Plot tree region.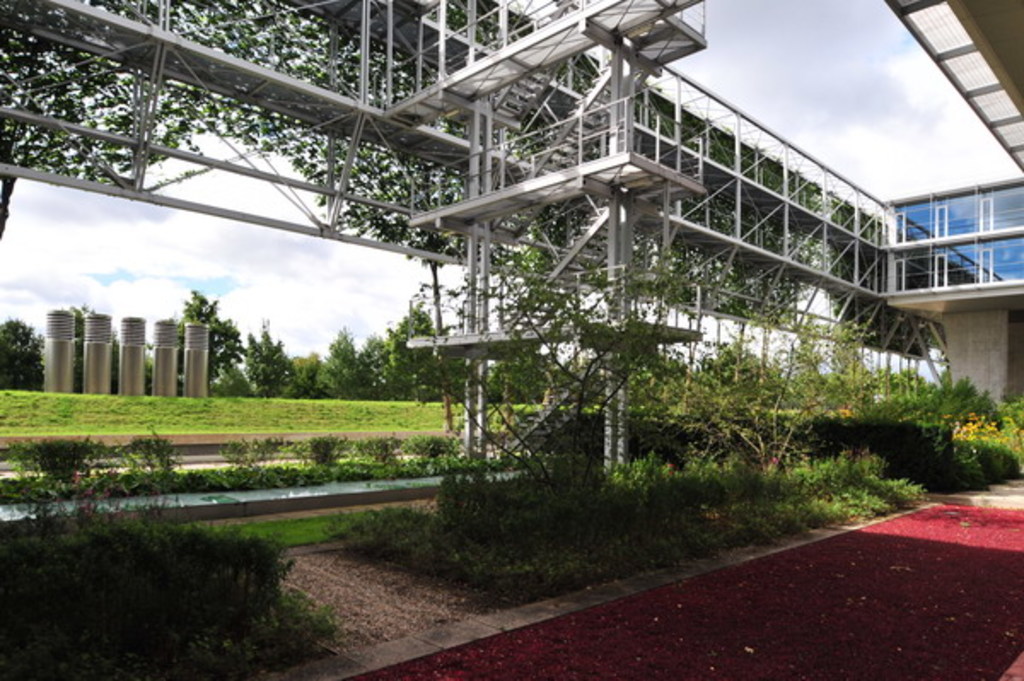
Plotted at [0, 321, 58, 393].
